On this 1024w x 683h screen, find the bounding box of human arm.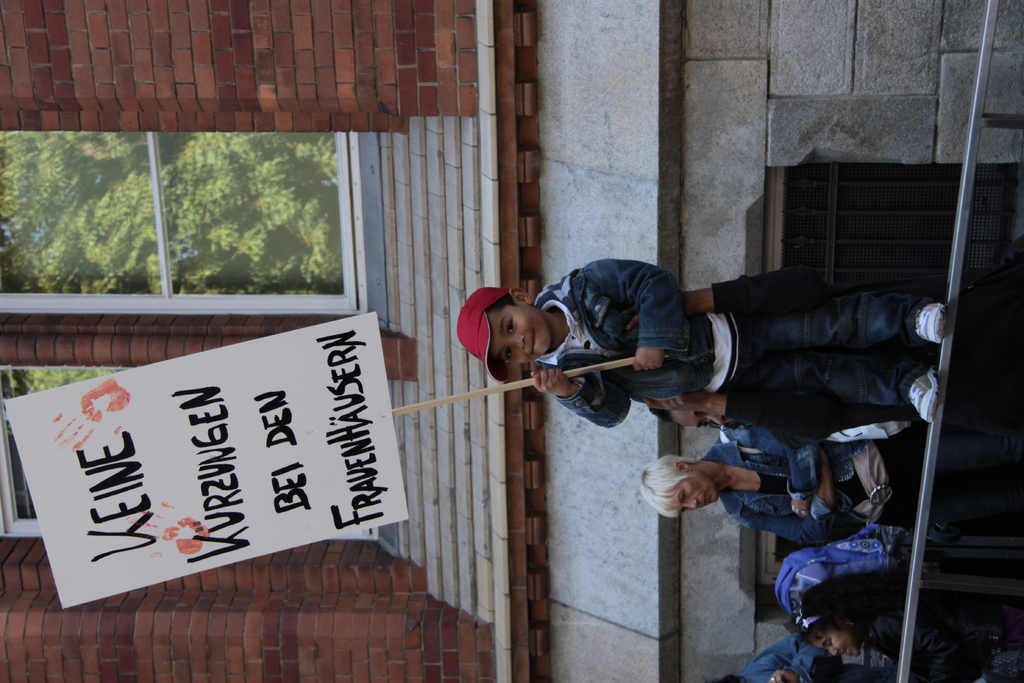
Bounding box: detection(715, 424, 816, 514).
